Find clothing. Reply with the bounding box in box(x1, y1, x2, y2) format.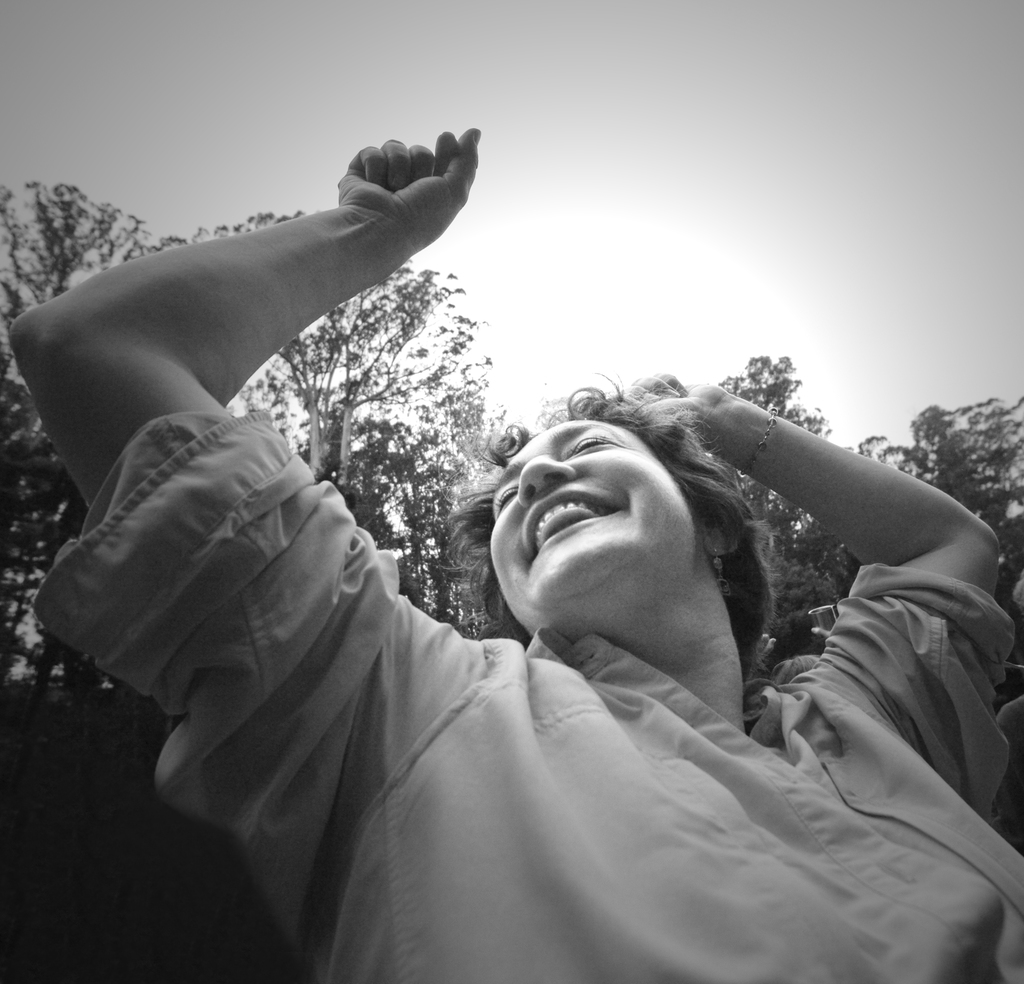
box(30, 406, 1023, 983).
